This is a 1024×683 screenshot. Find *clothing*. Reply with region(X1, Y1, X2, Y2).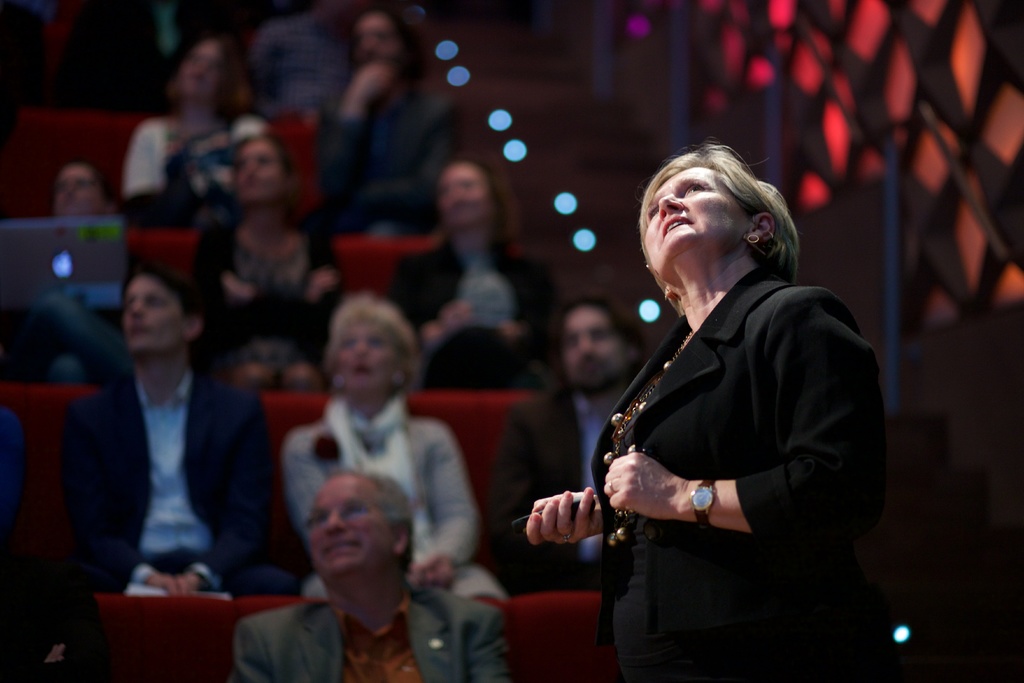
region(390, 229, 561, 393).
